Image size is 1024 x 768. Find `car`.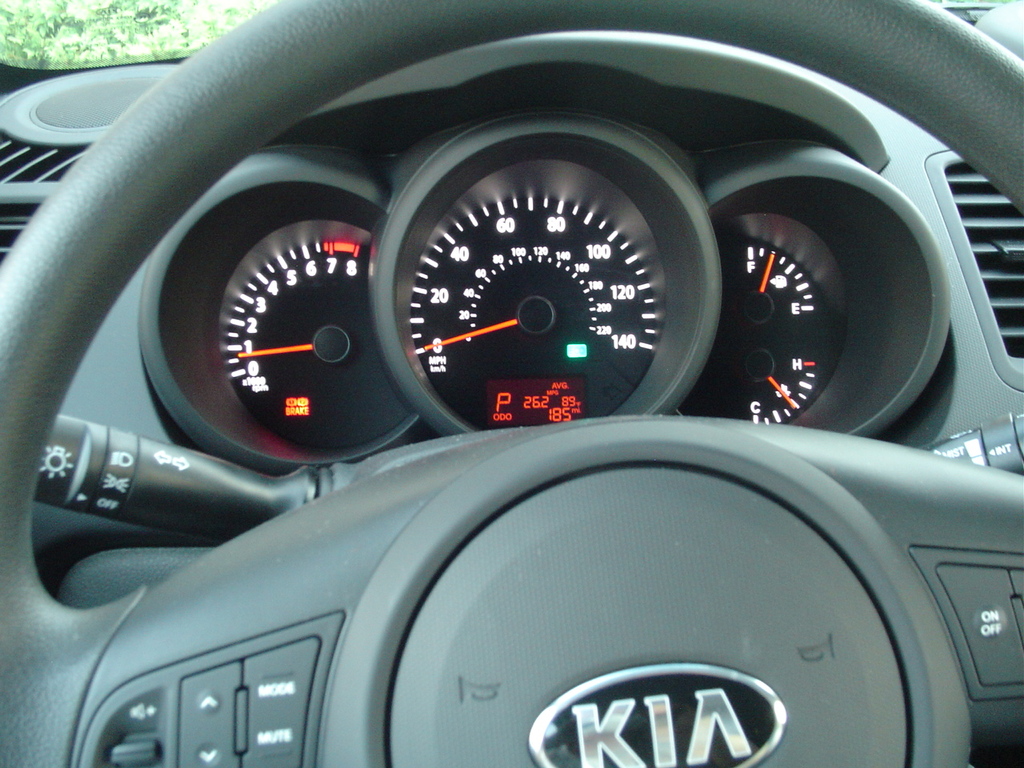
<bbox>4, 0, 1022, 767</bbox>.
